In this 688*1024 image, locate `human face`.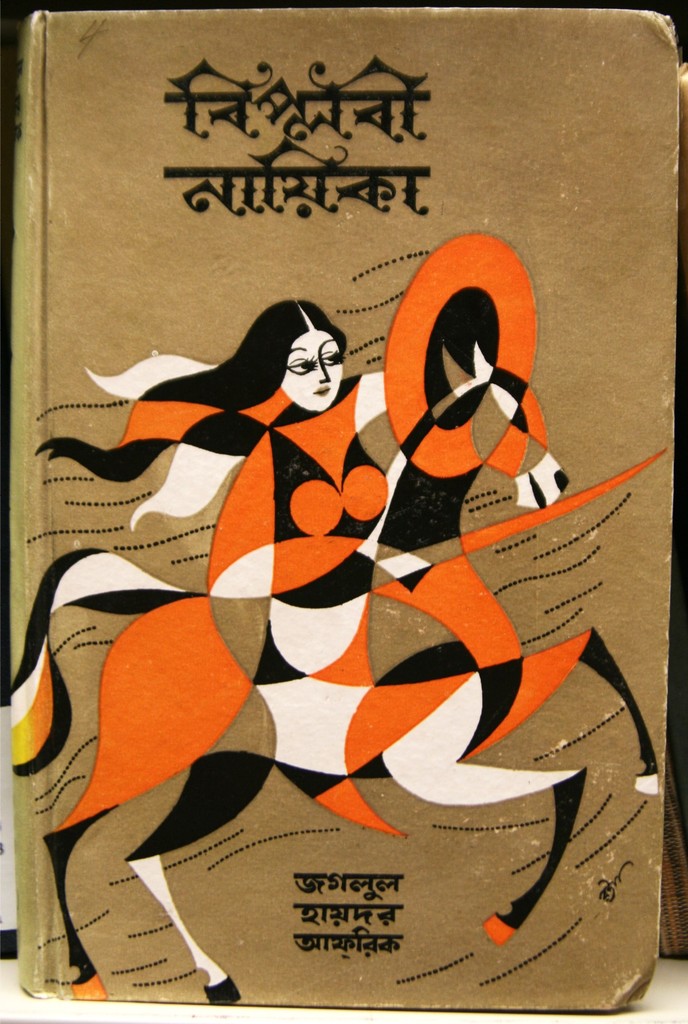
Bounding box: (x1=283, y1=333, x2=341, y2=407).
